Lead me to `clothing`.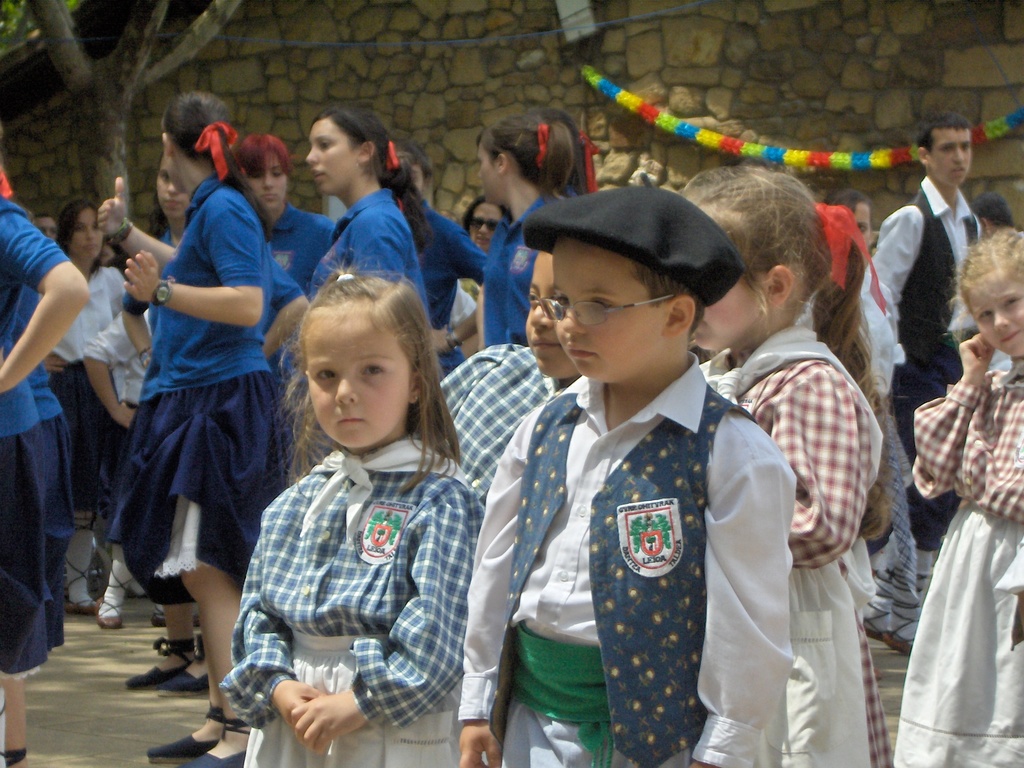
Lead to 887/348/1023/767.
